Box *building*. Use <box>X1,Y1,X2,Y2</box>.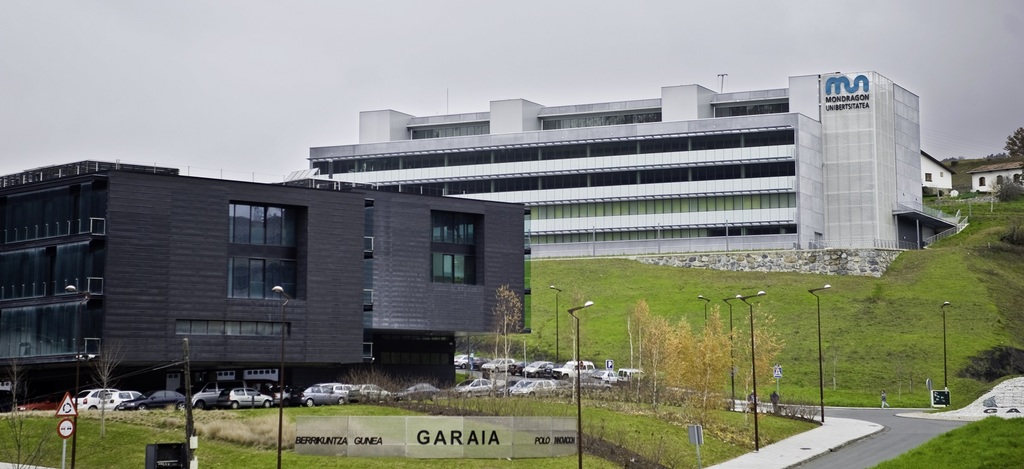
<box>972,165,1023,193</box>.
